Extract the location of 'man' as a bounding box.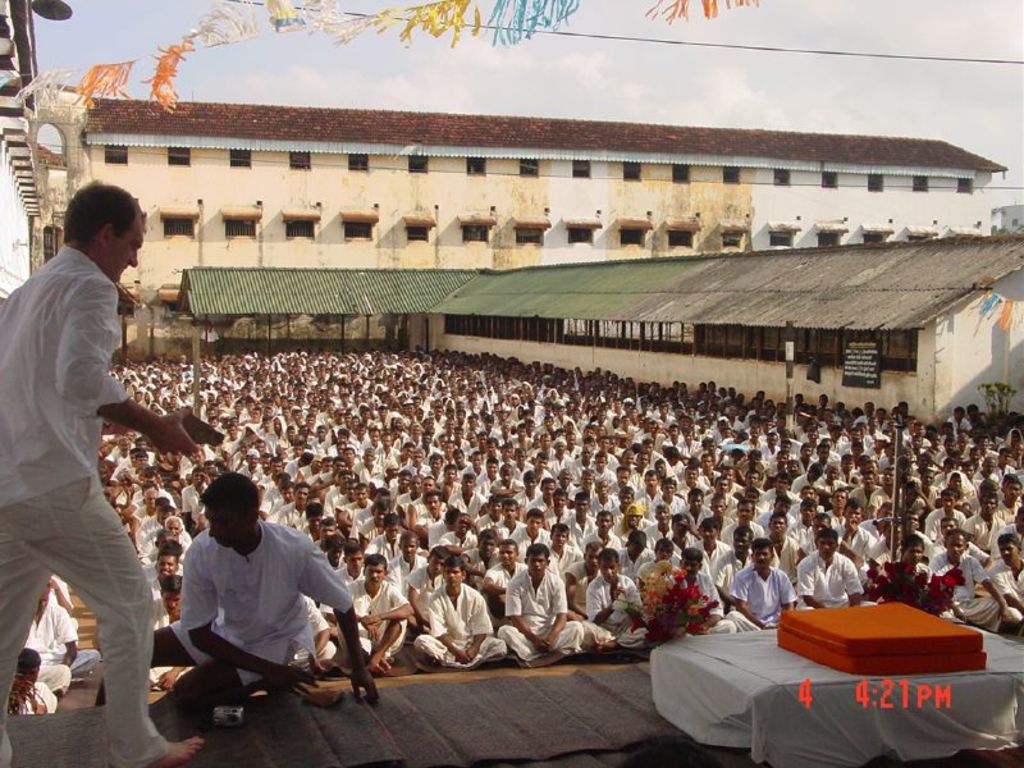
bbox=(494, 545, 576, 664).
